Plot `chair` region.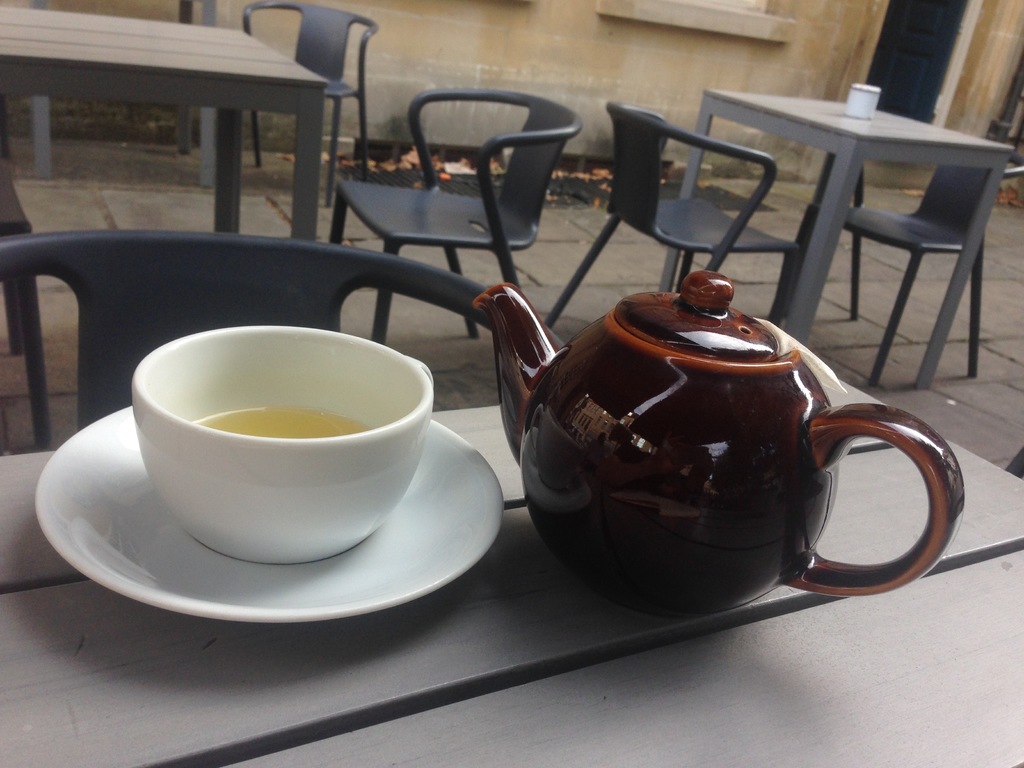
Plotted at x1=227 y1=0 x2=374 y2=206.
